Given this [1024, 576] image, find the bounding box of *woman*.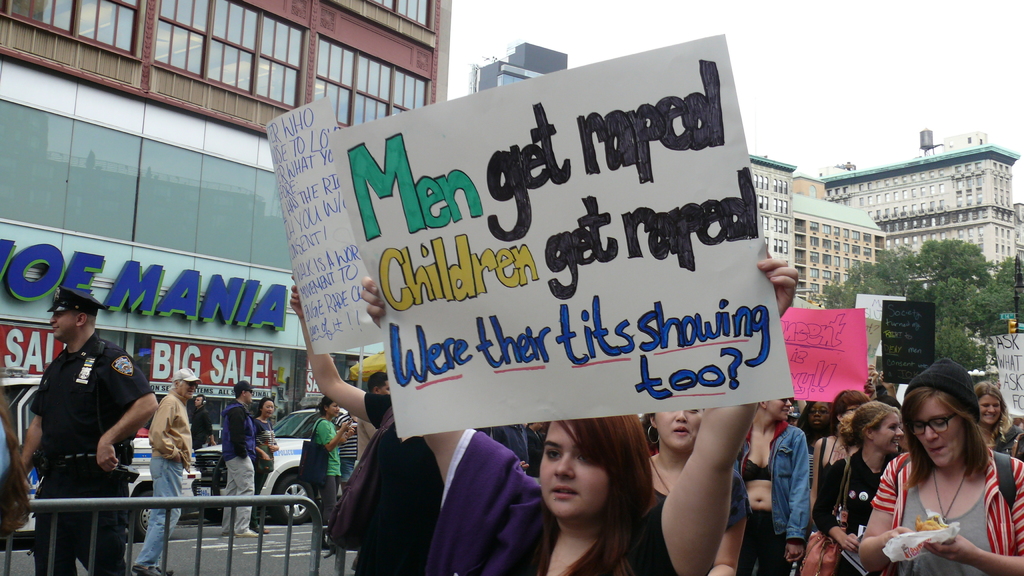
crop(337, 409, 362, 488).
